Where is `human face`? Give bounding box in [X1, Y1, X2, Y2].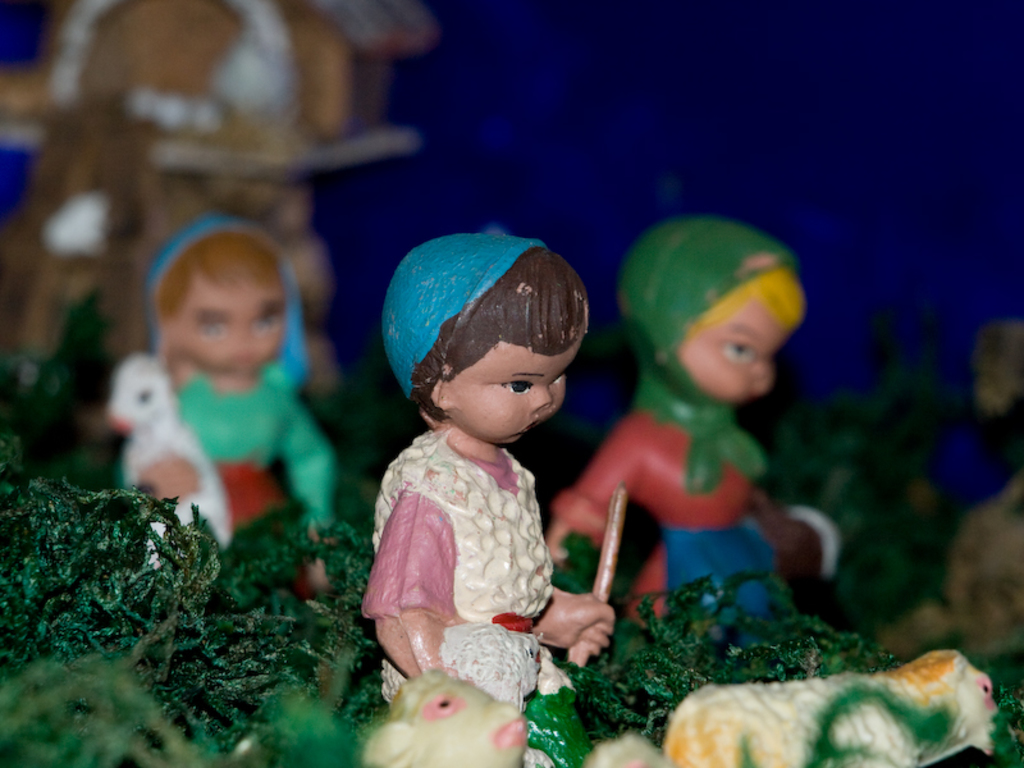
[456, 338, 585, 449].
